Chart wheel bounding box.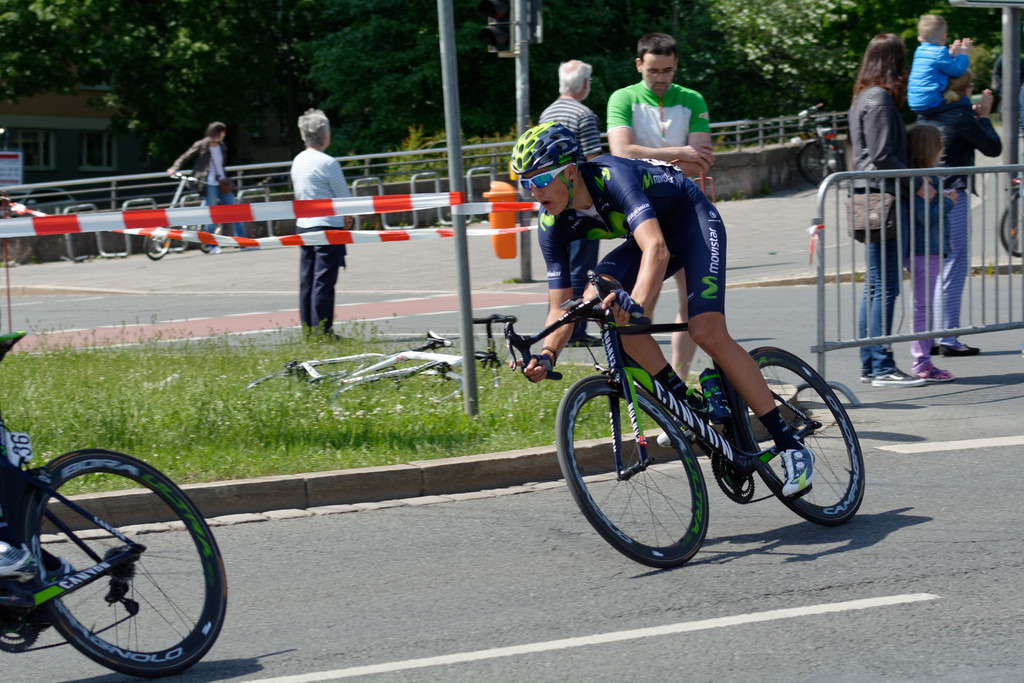
Charted: 195 229 216 259.
